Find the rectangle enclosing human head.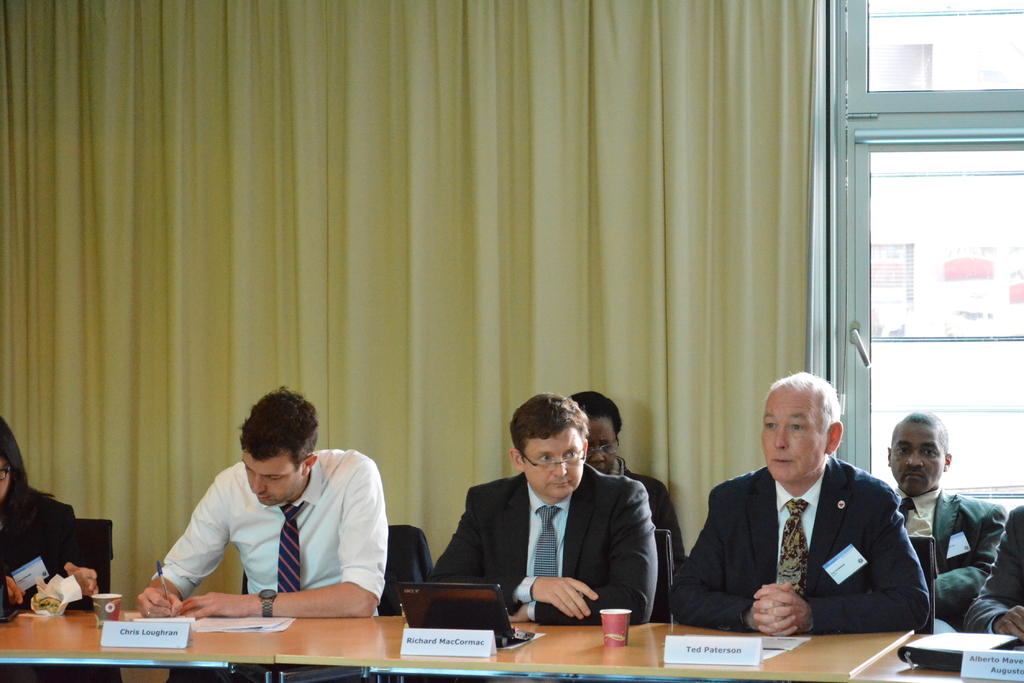
box=[506, 390, 589, 502].
